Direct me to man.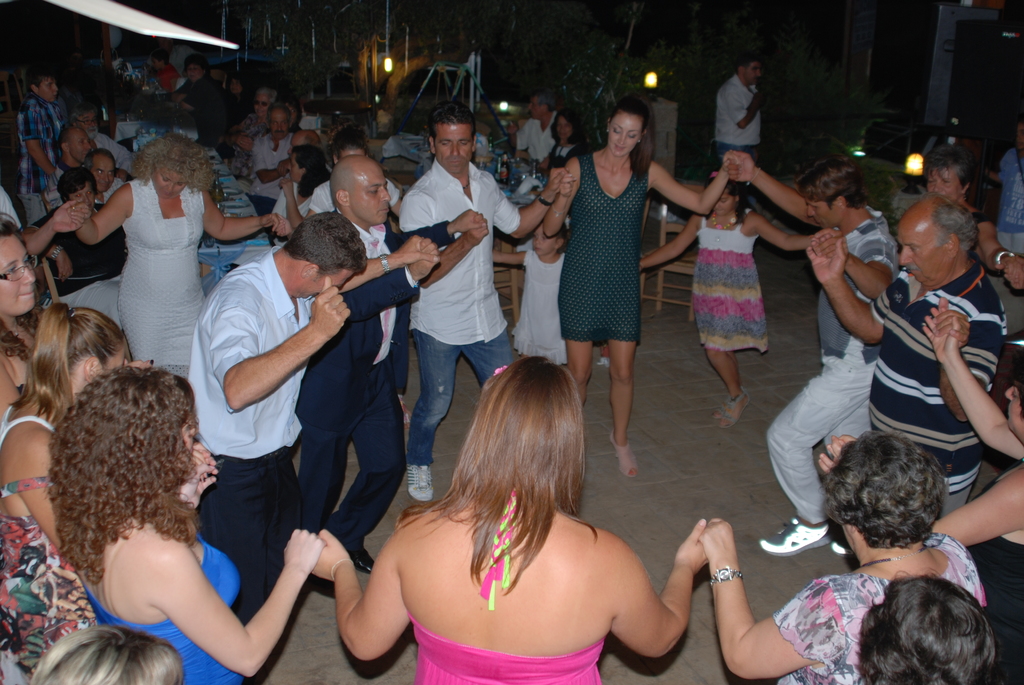
Direction: region(295, 159, 486, 578).
